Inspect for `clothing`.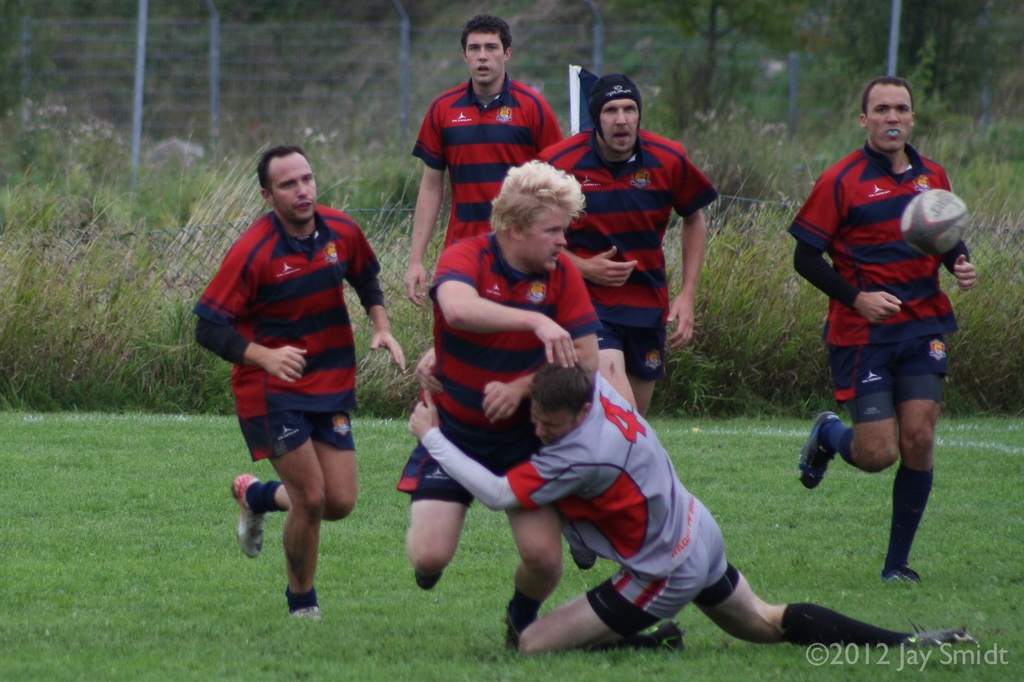
Inspection: (x1=419, y1=371, x2=743, y2=638).
